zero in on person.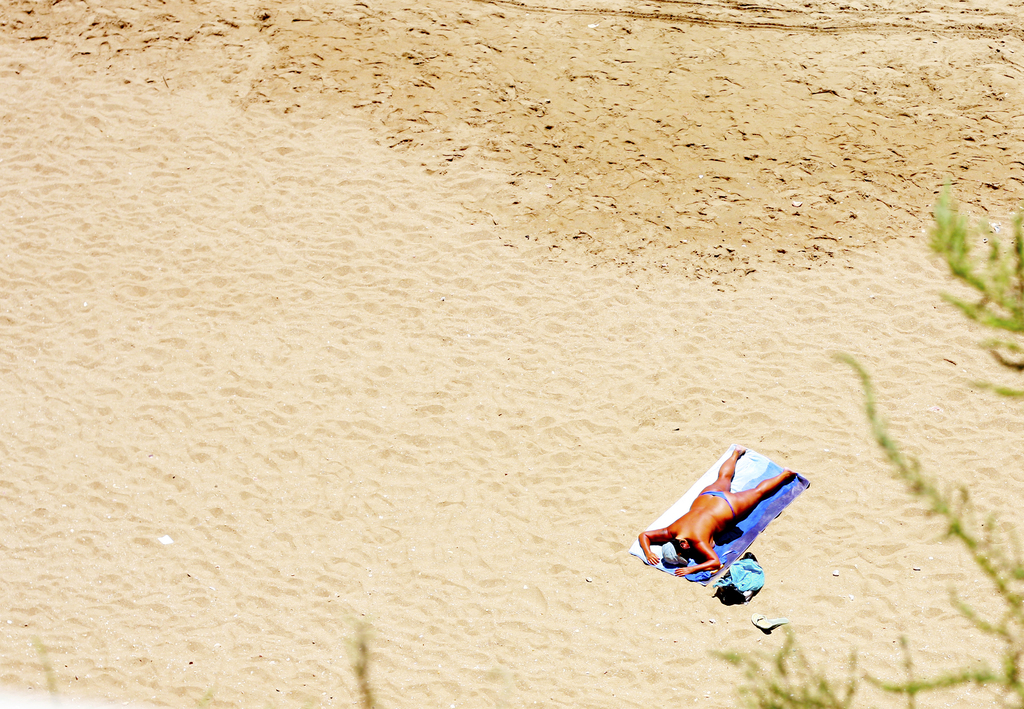
Zeroed in: x1=640 y1=448 x2=797 y2=576.
